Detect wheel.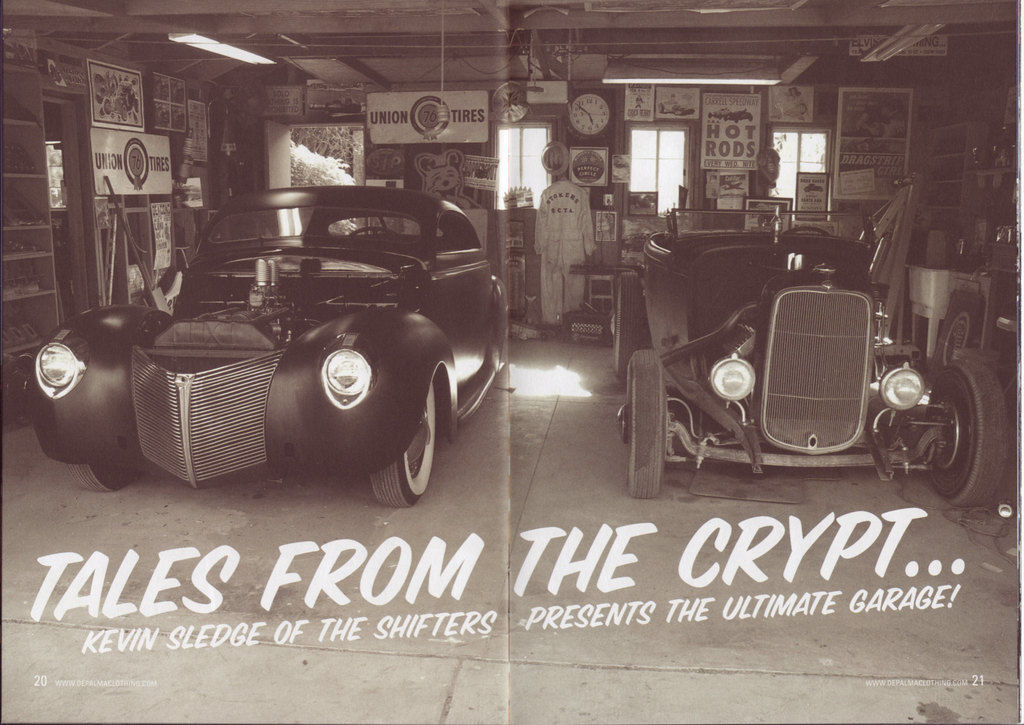
Detected at 411 95 450 135.
